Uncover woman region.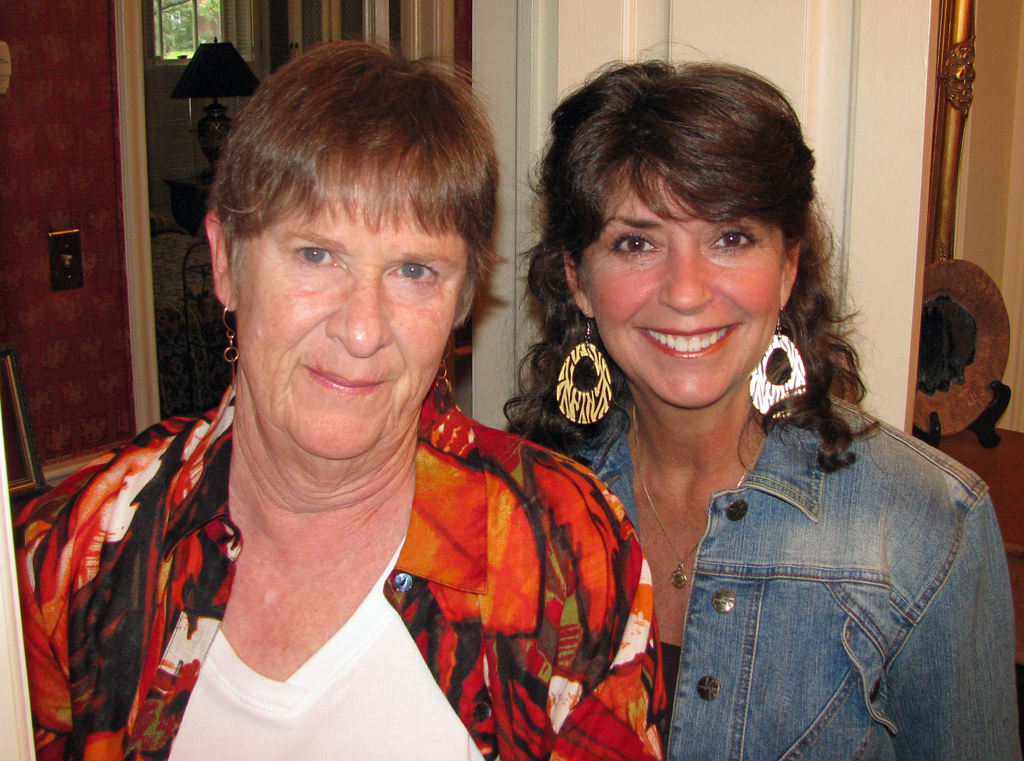
Uncovered: (10, 30, 662, 760).
